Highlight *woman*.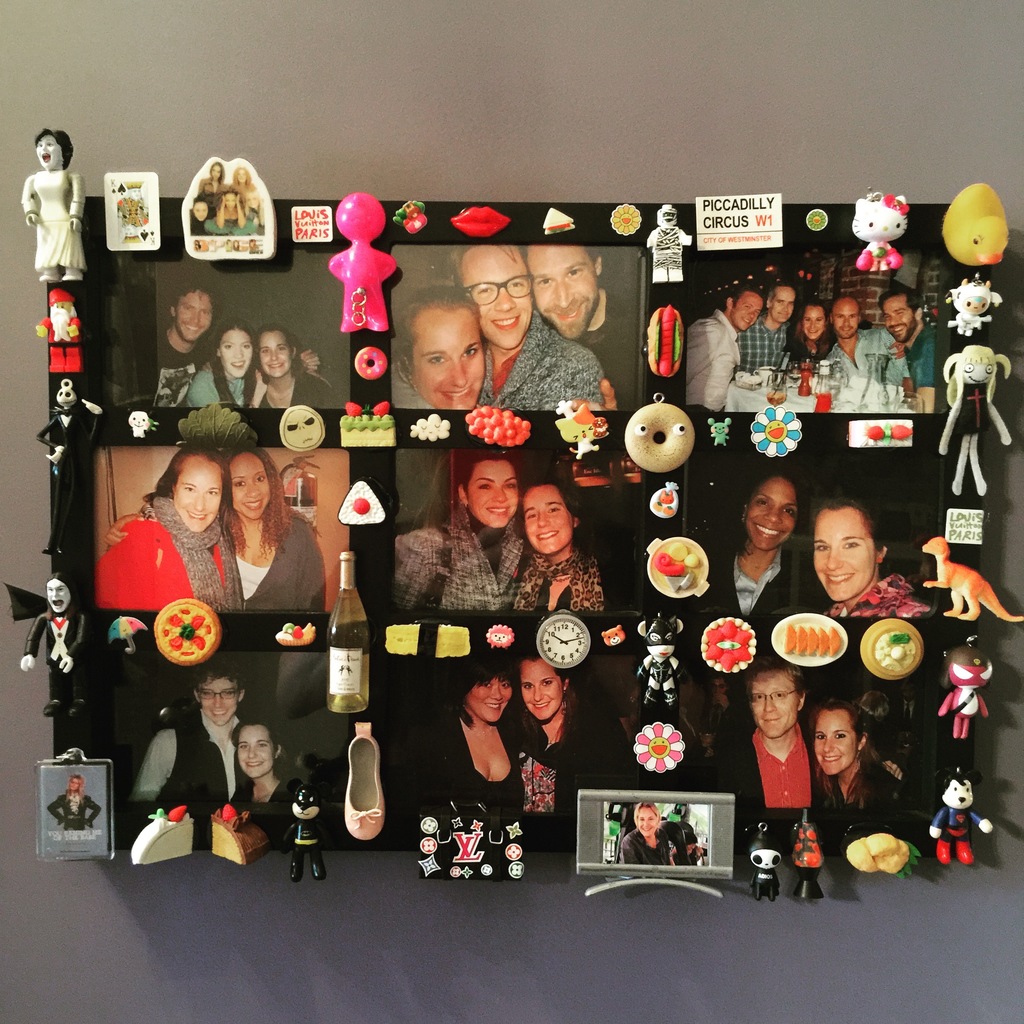
Highlighted region: select_region(802, 490, 934, 616).
